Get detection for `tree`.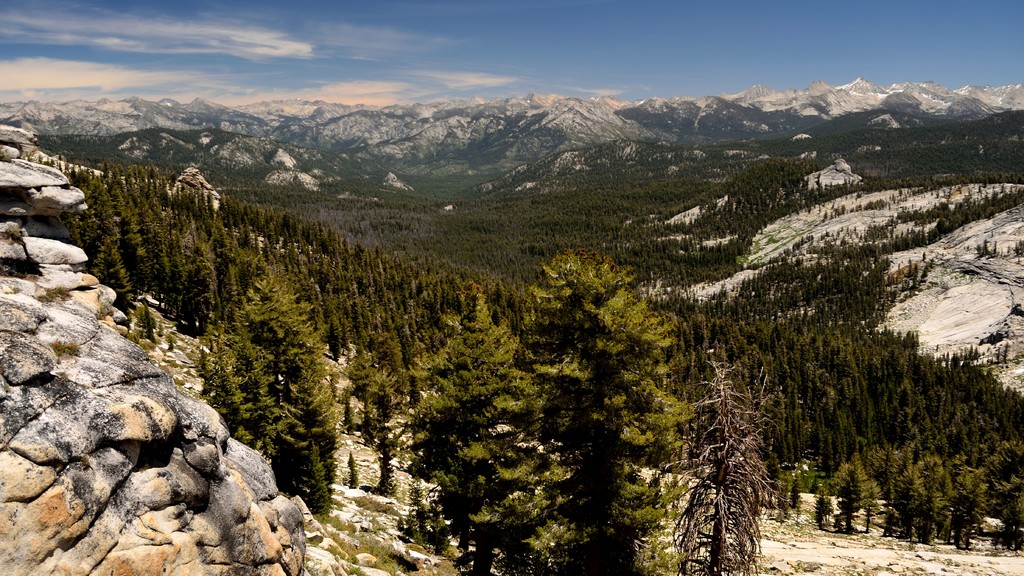
Detection: 82, 237, 136, 316.
